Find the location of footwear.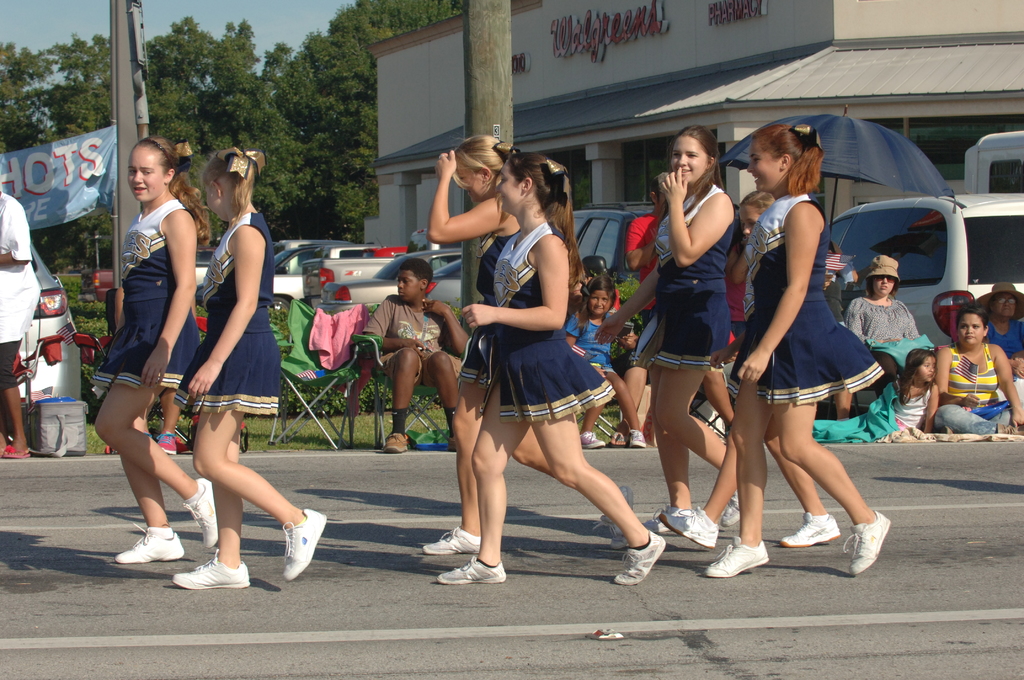
Location: (x1=180, y1=480, x2=215, y2=547).
